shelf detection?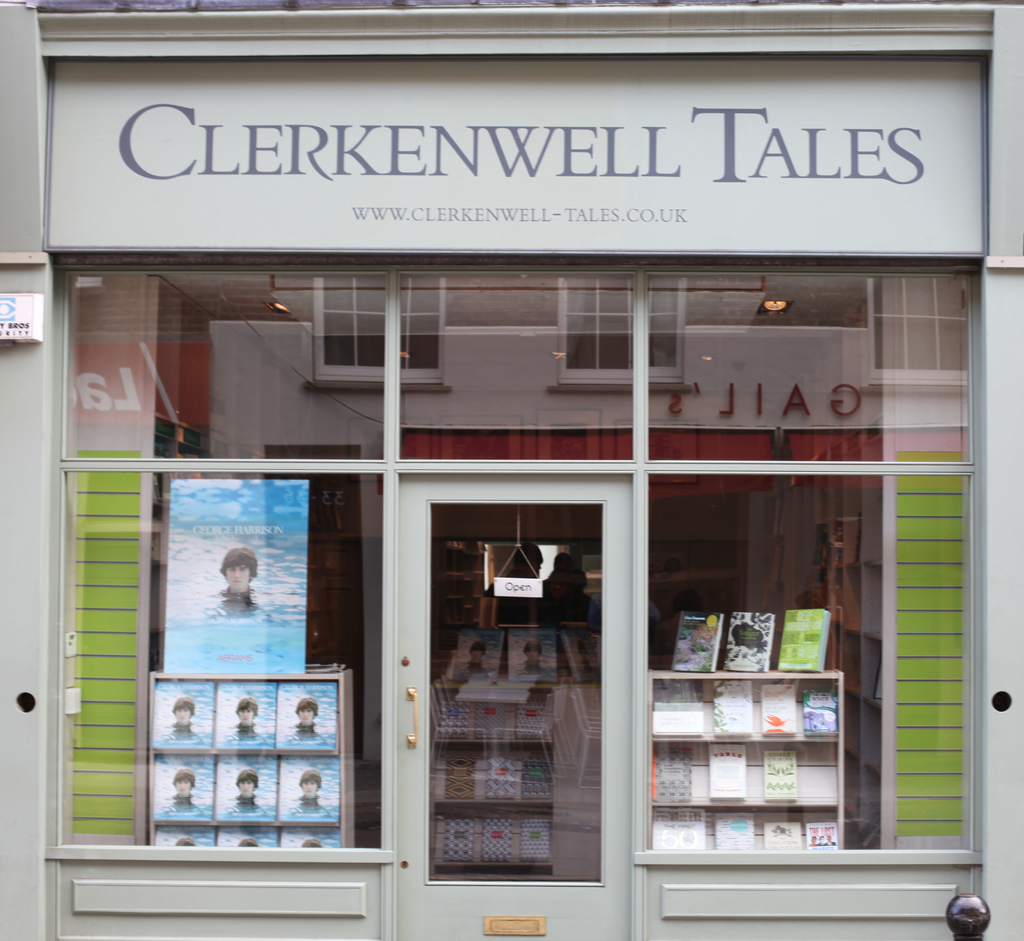
x1=434 y1=686 x2=561 y2=746
